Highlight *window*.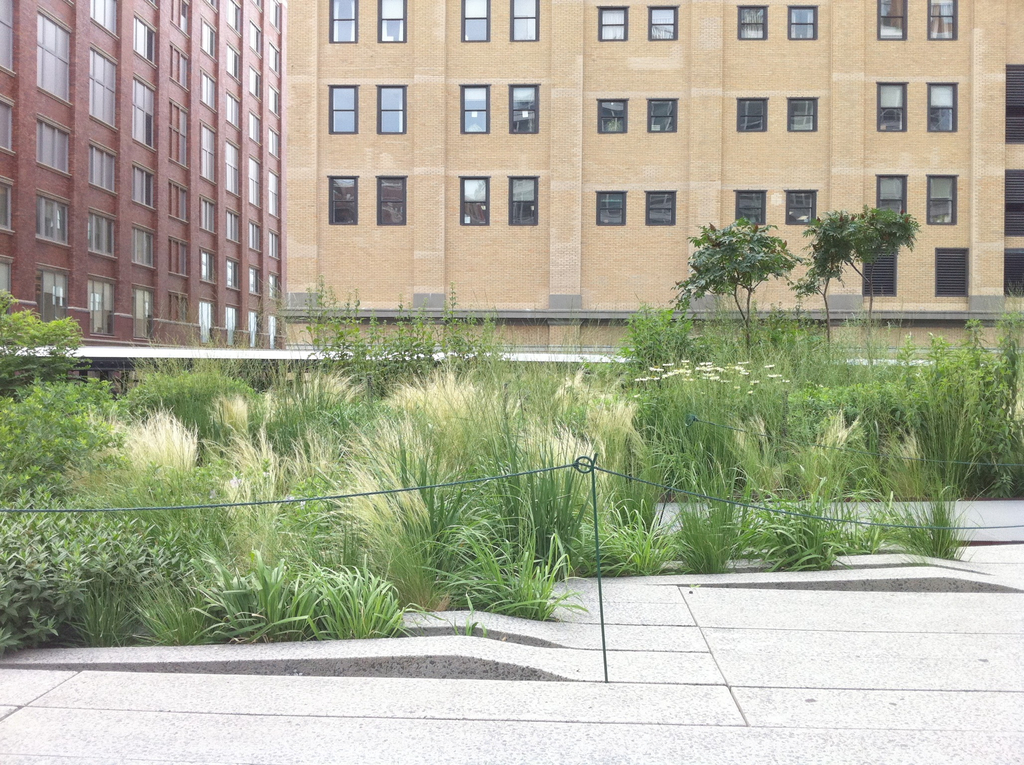
Highlighted region: <bbox>378, 3, 406, 41</bbox>.
